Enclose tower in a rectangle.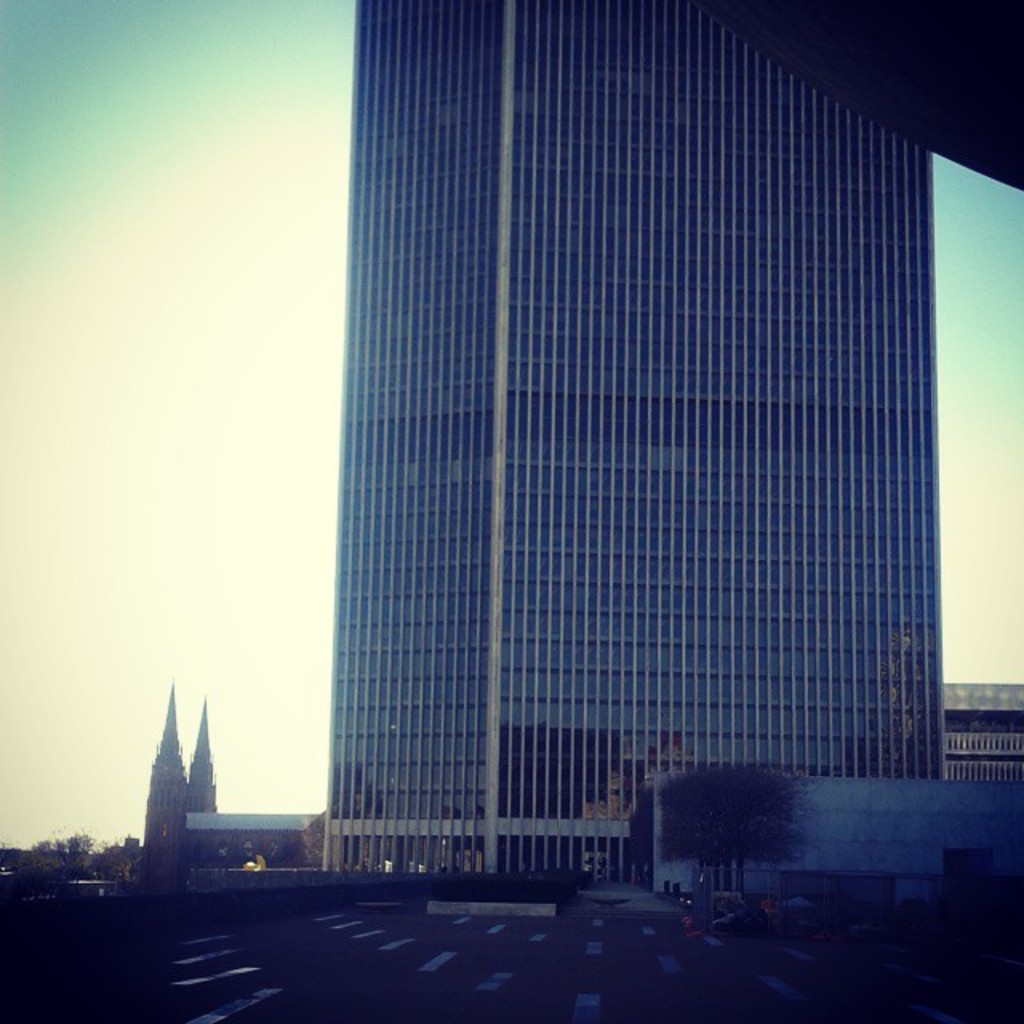
179, 698, 216, 826.
